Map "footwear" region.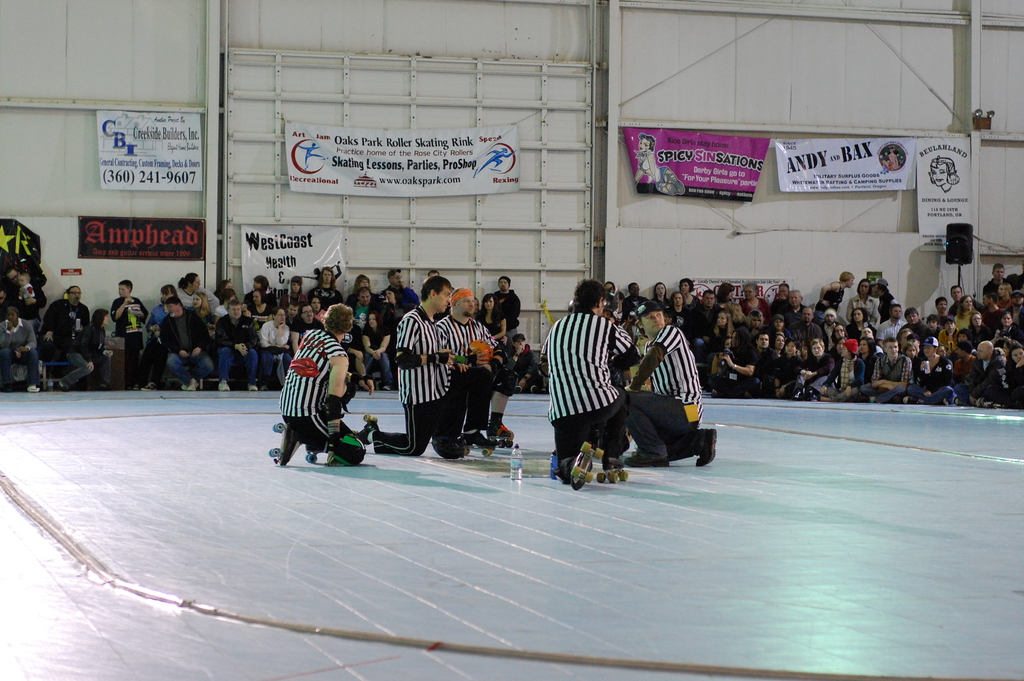
Mapped to <region>260, 382, 275, 390</region>.
